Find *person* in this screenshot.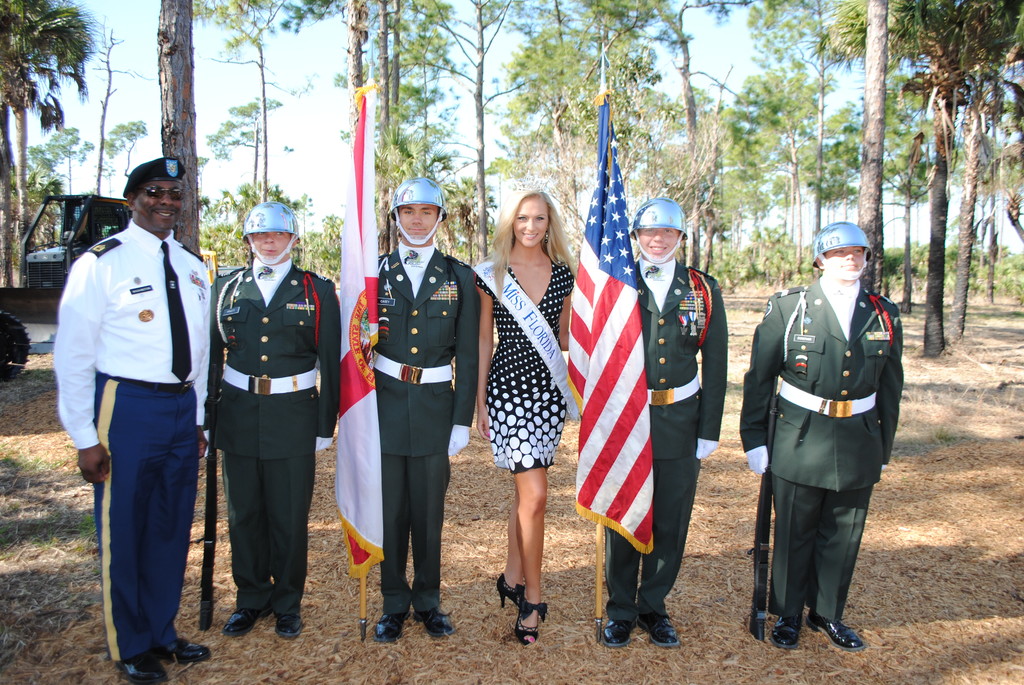
The bounding box for *person* is l=53, t=155, r=218, b=684.
